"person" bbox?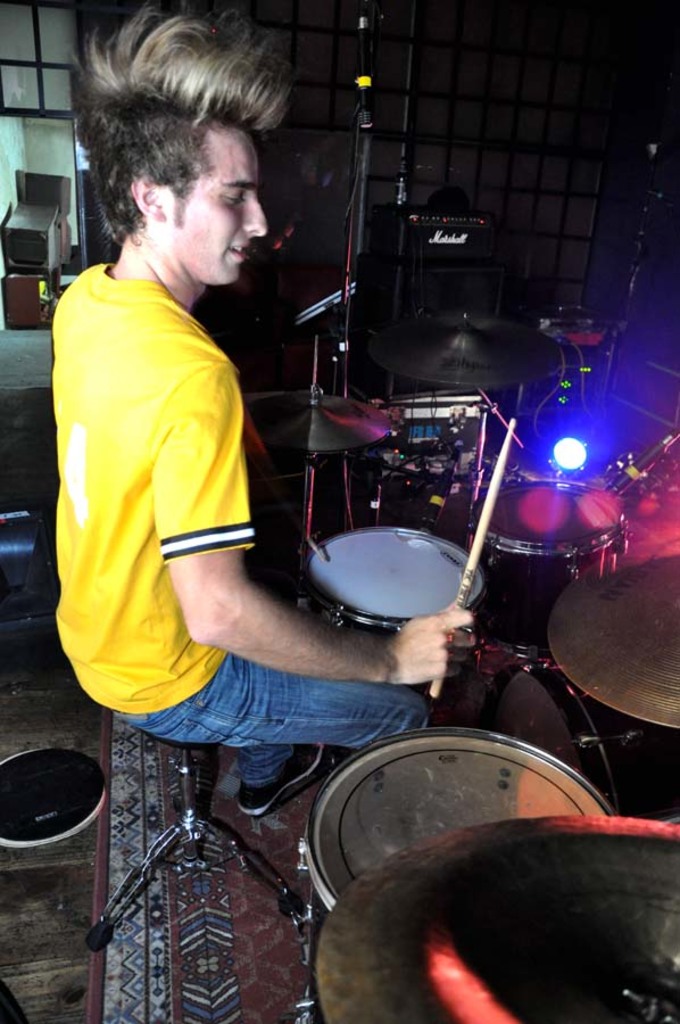
x1=48 y1=0 x2=353 y2=898
